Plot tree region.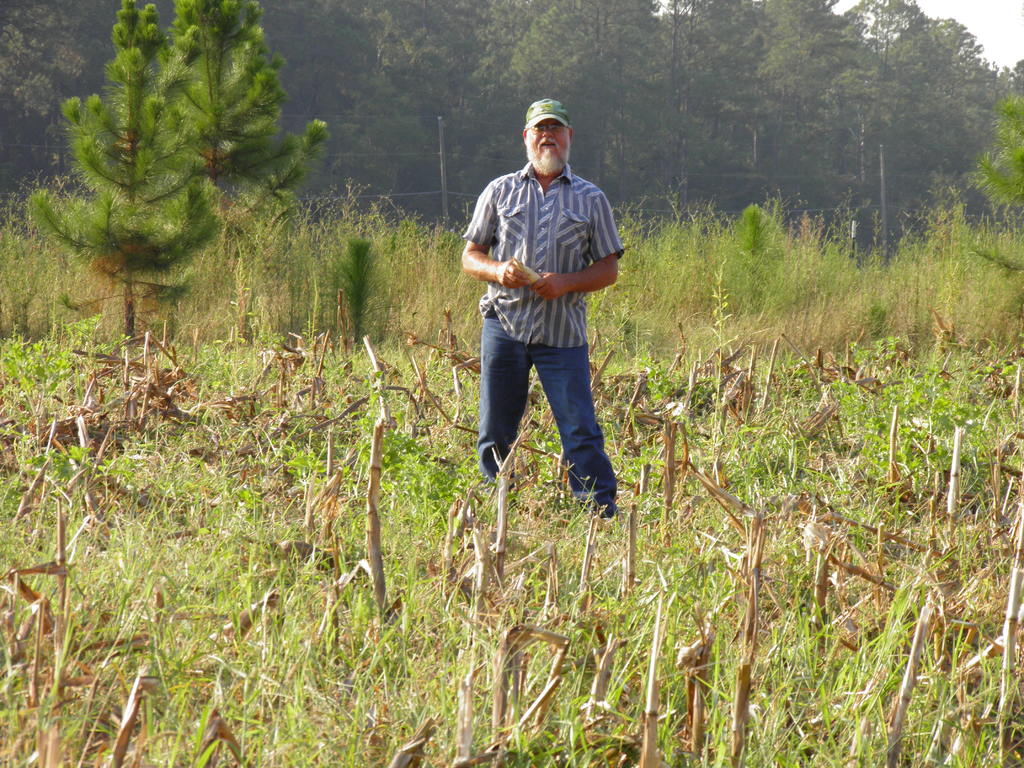
Plotted at 0 0 121 214.
